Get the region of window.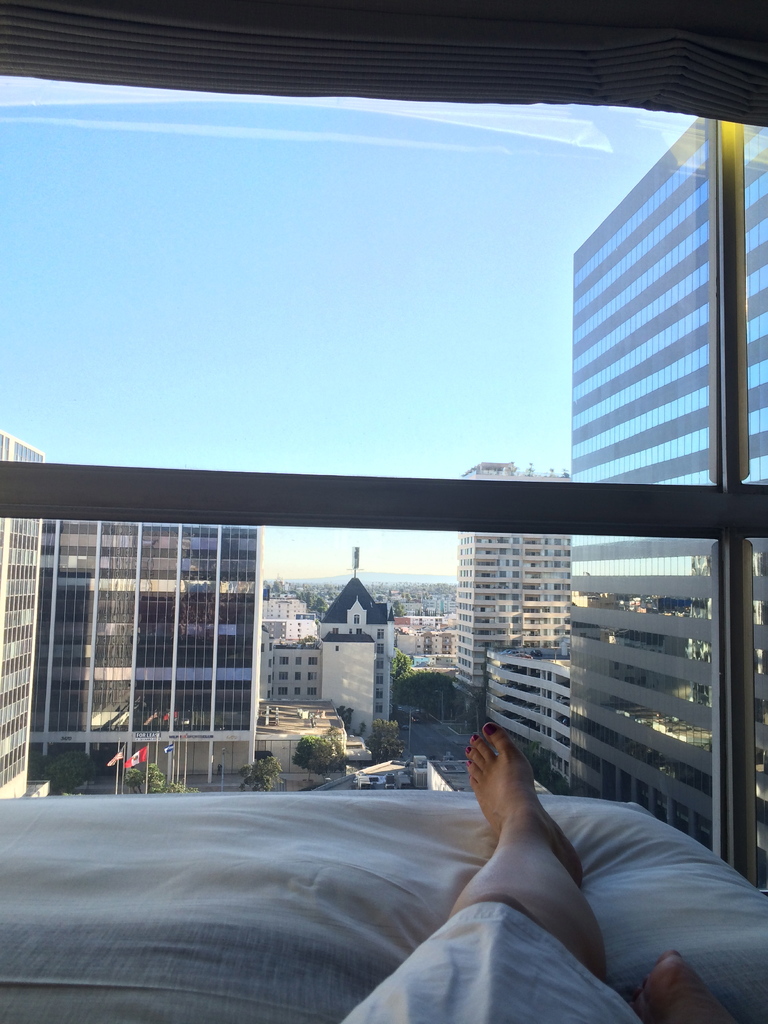
294,655,303,663.
